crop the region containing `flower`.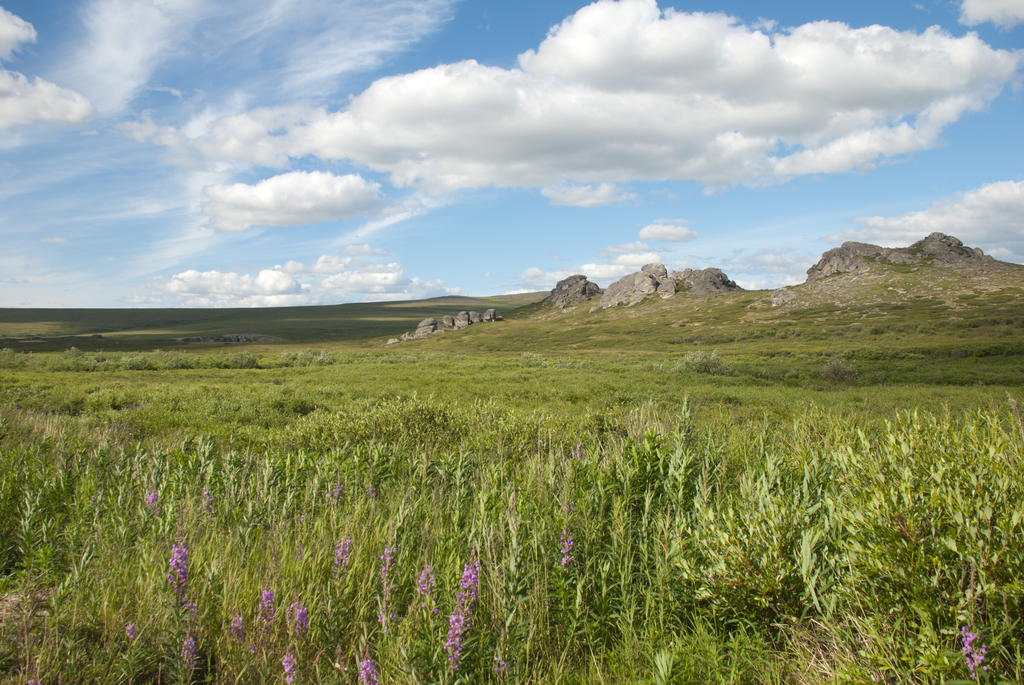
Crop region: (x1=950, y1=620, x2=987, y2=684).
